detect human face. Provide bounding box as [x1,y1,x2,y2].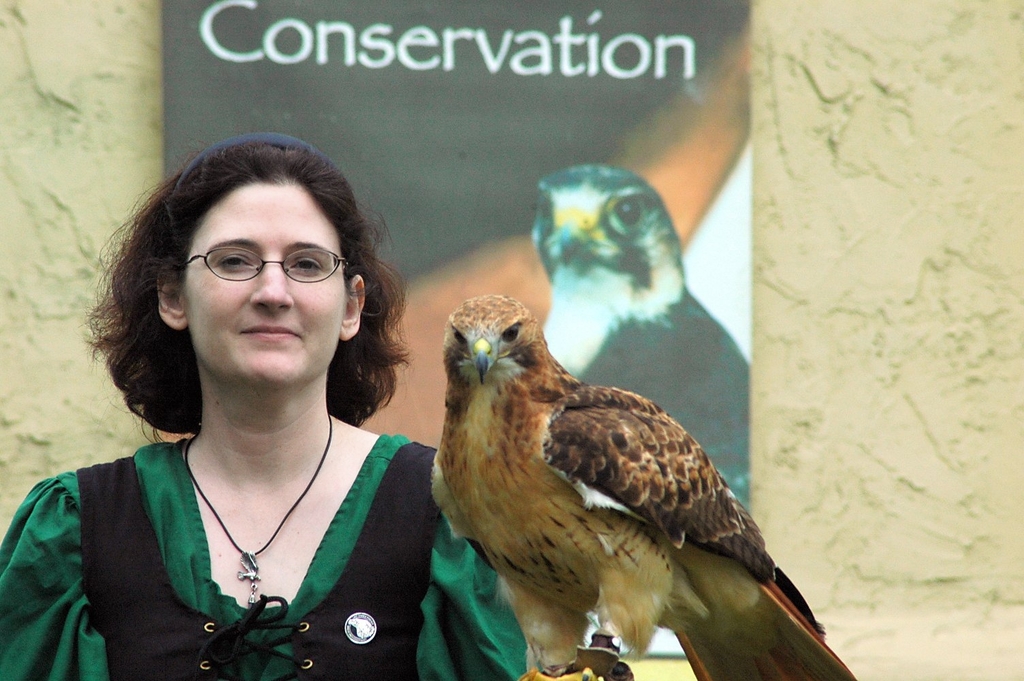
[182,187,348,385].
